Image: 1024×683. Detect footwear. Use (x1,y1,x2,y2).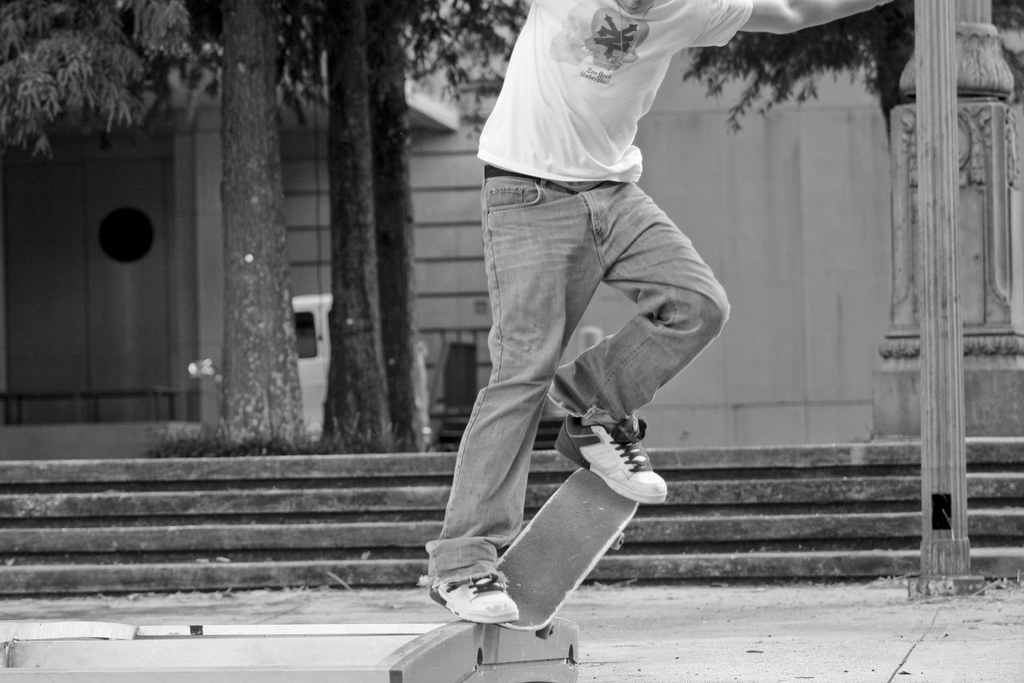
(423,570,519,629).
